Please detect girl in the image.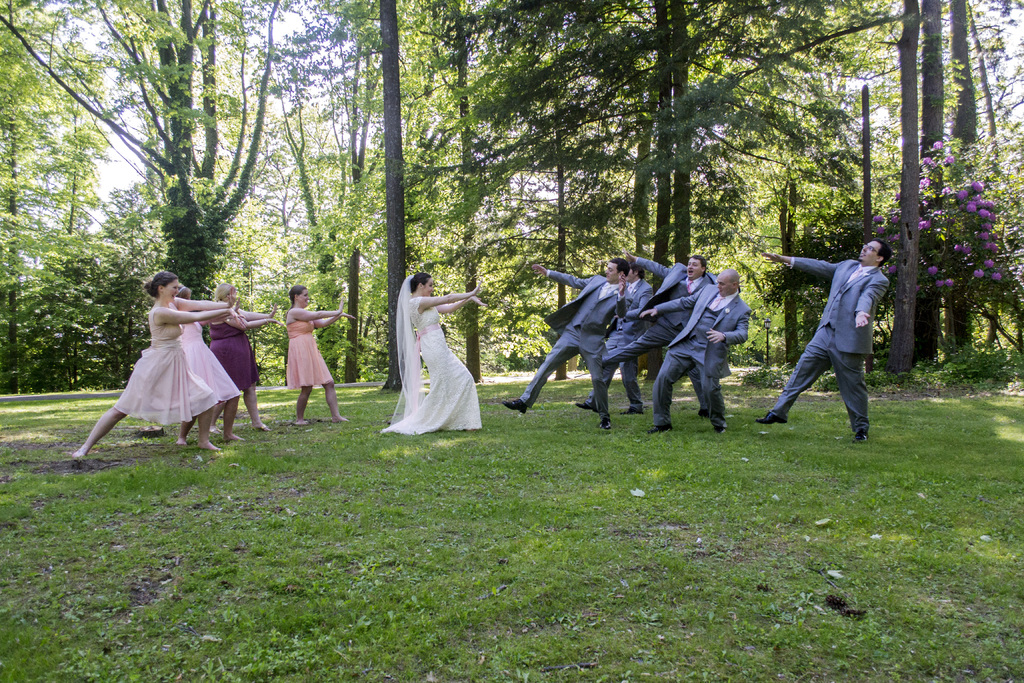
177,284,238,449.
